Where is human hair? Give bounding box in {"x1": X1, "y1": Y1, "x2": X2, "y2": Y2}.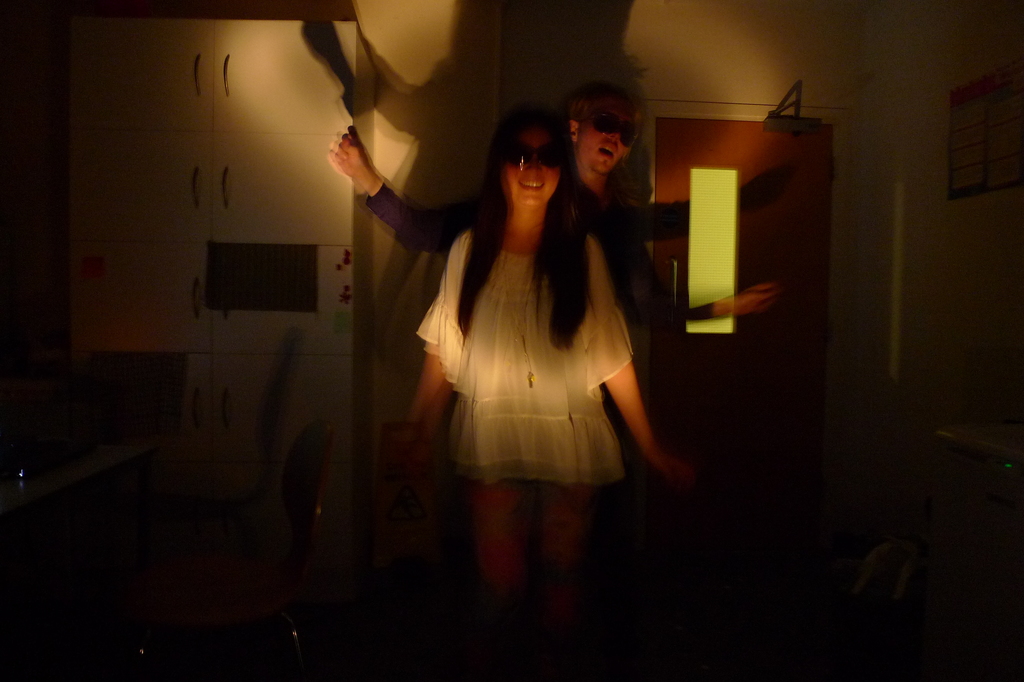
{"x1": 447, "y1": 127, "x2": 604, "y2": 375}.
